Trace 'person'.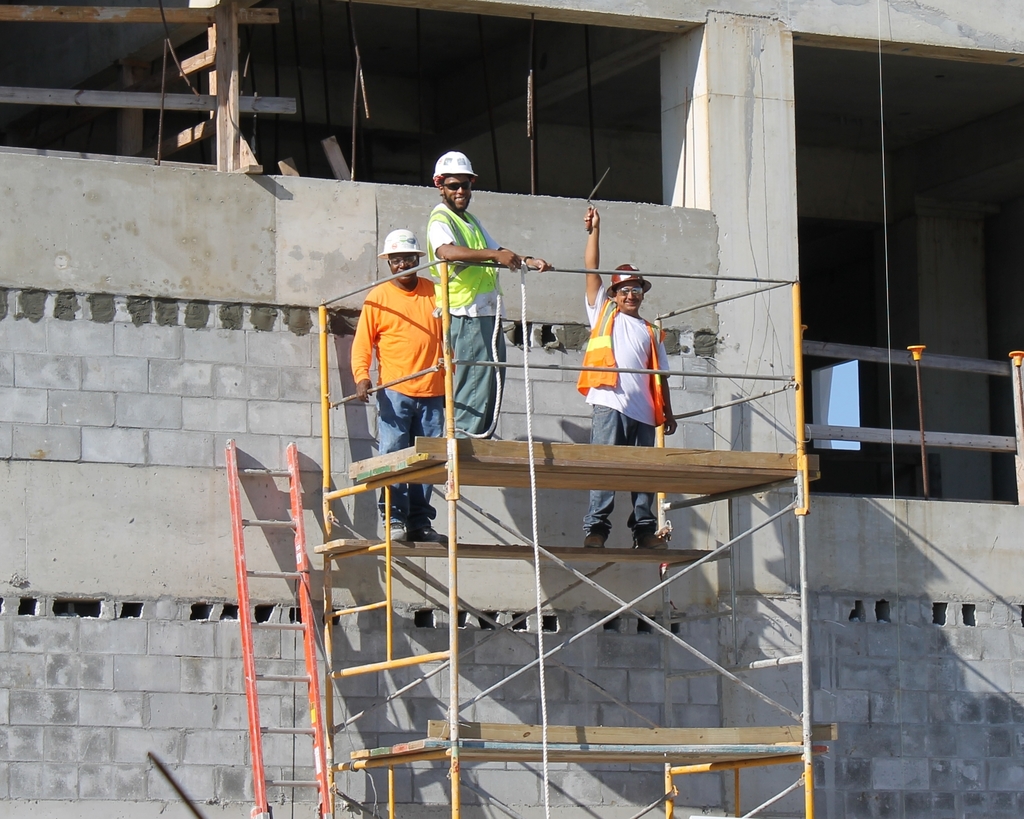
Traced to l=578, t=245, r=675, b=465.
